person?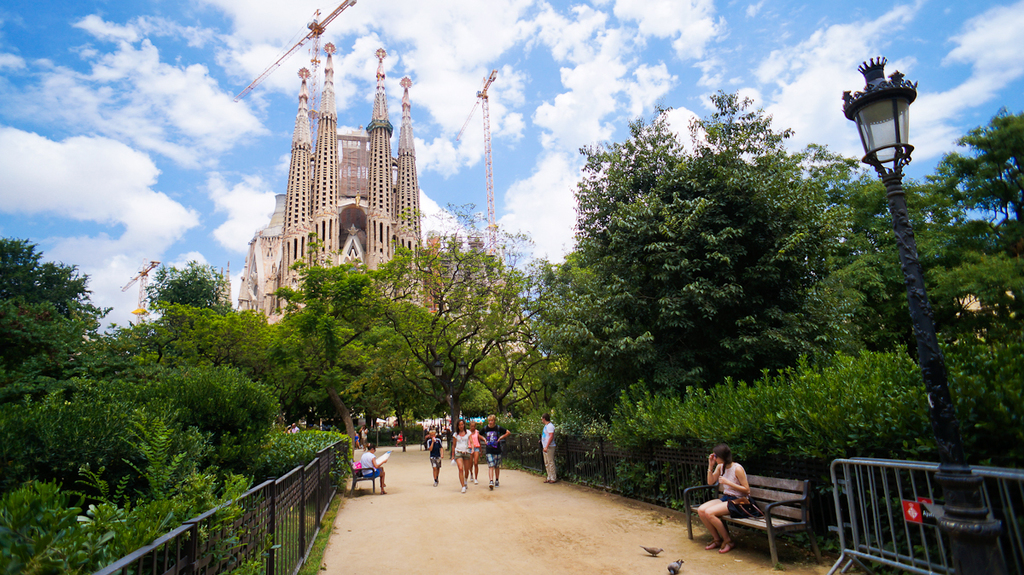
crop(543, 412, 557, 482)
